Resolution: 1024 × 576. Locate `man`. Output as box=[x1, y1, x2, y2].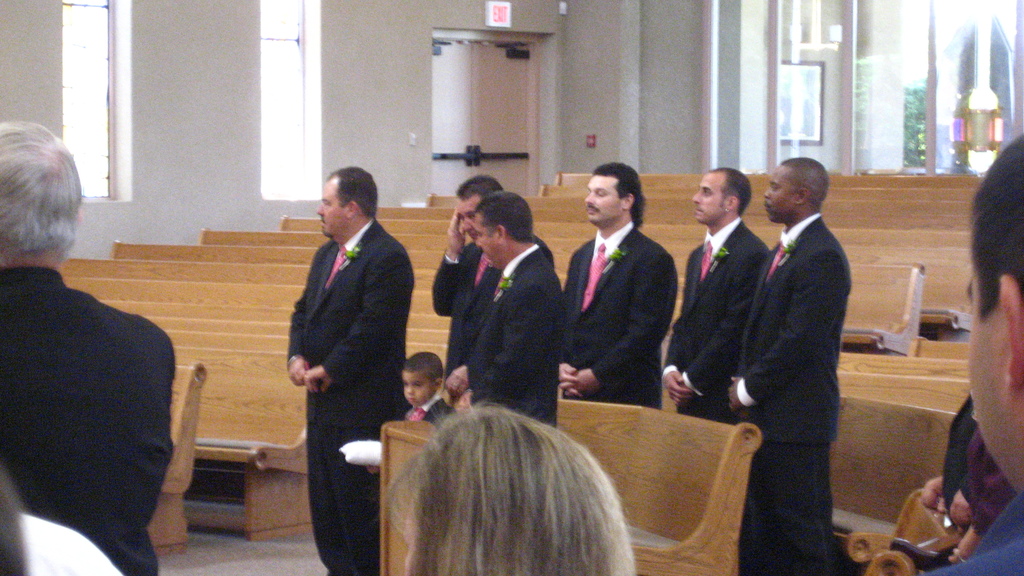
box=[551, 157, 675, 413].
